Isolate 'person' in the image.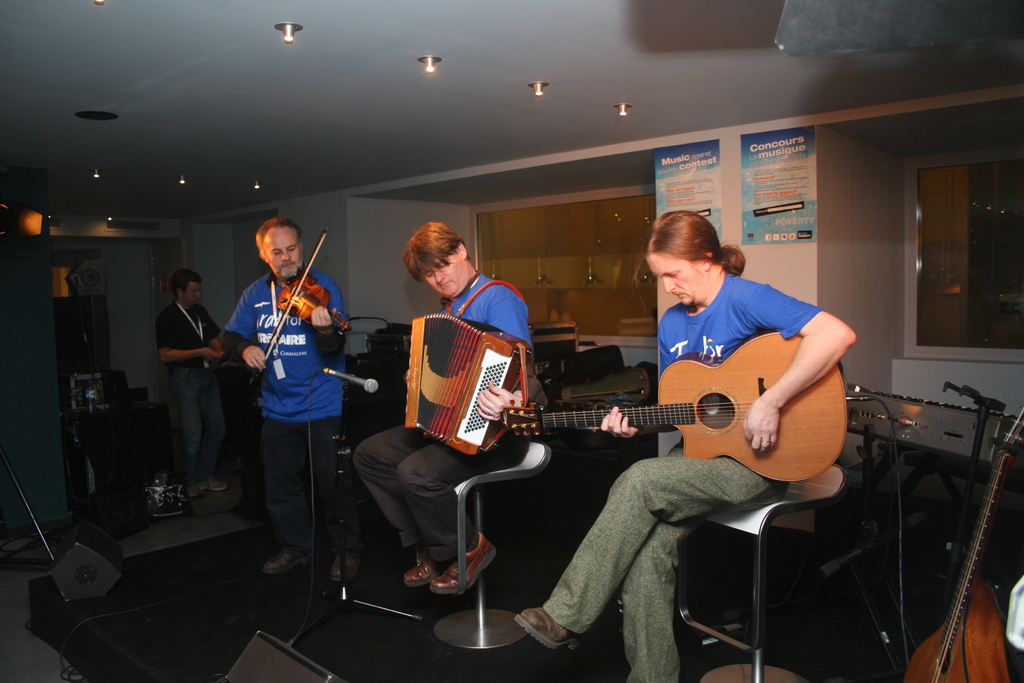
Isolated region: [left=516, top=209, right=856, bottom=682].
